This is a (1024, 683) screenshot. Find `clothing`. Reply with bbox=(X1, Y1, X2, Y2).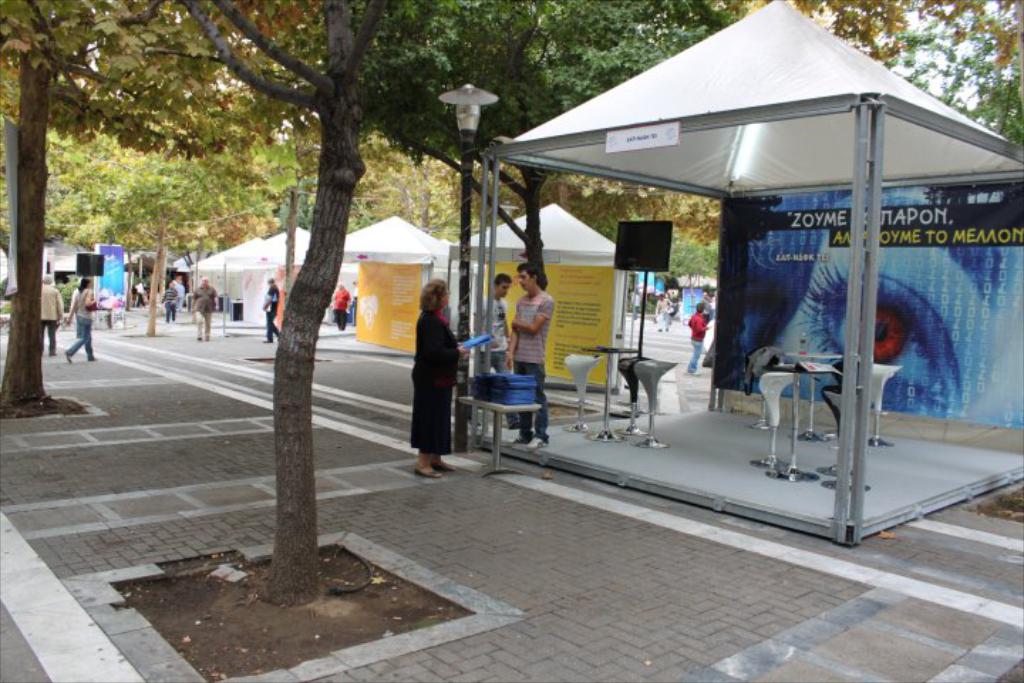
bbox=(165, 285, 178, 317).
